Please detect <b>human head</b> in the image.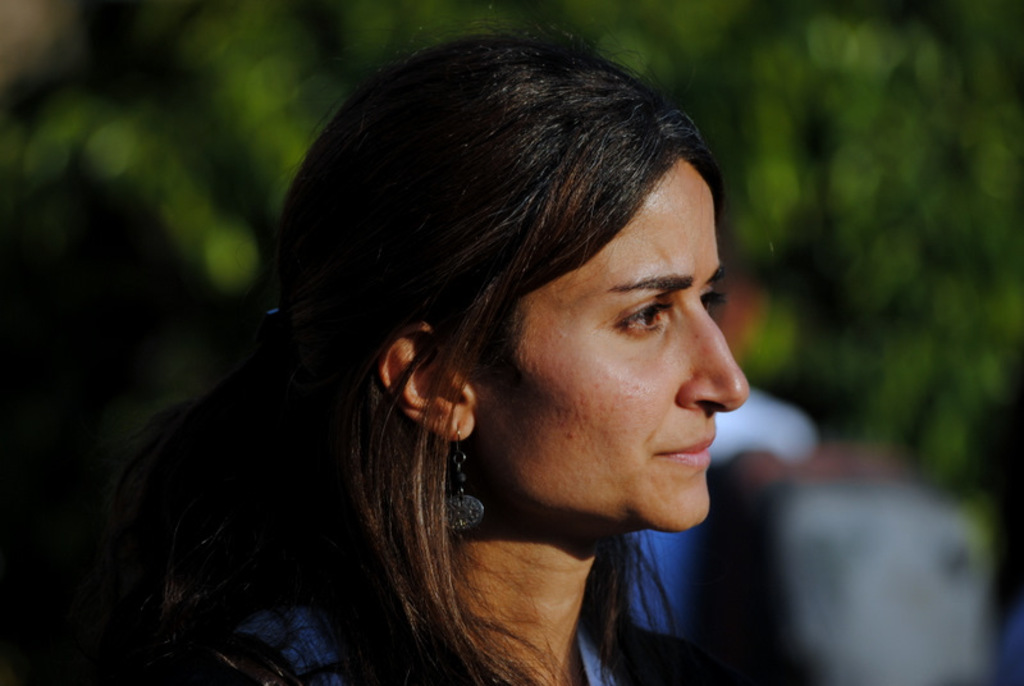
region(302, 27, 726, 540).
